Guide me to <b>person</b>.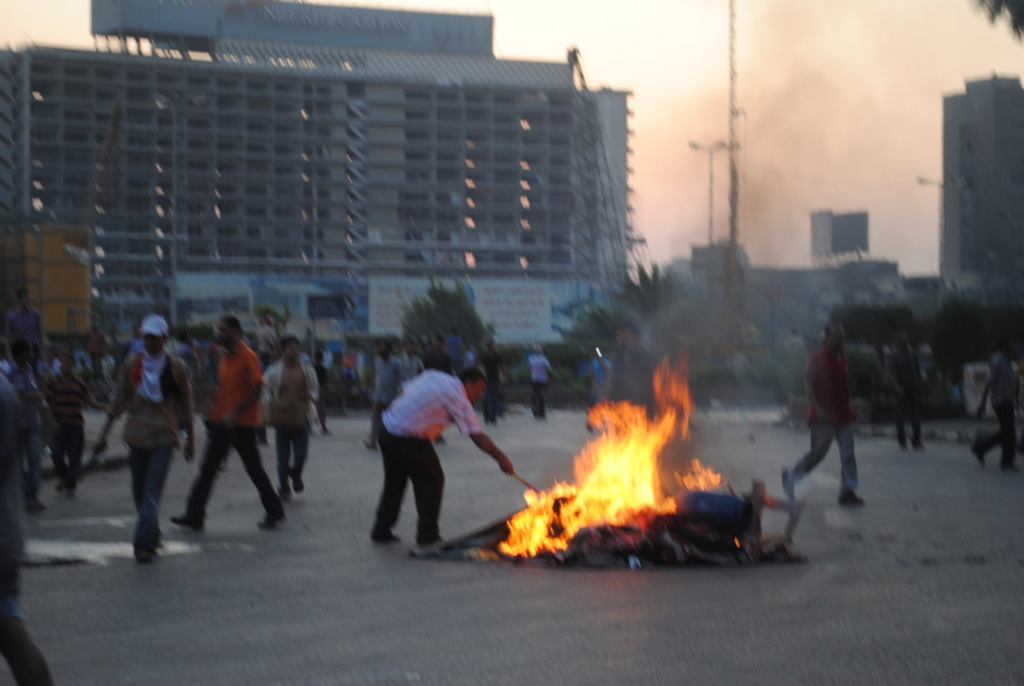
Guidance: <region>367, 347, 493, 558</region>.
